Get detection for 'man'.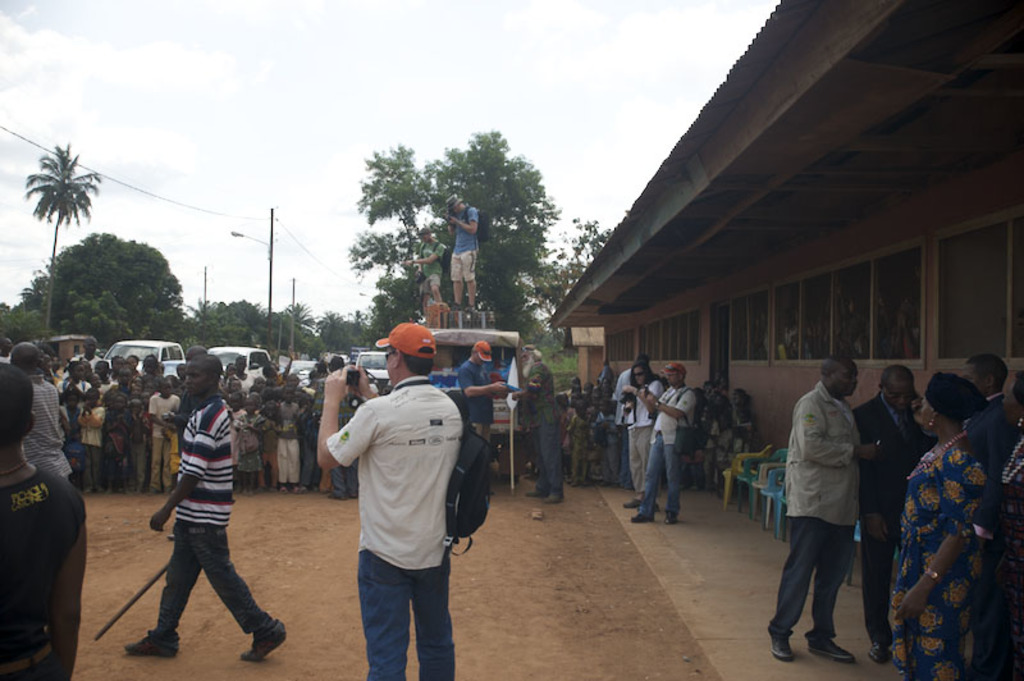
Detection: pyautogui.locateOnScreen(852, 364, 934, 664).
